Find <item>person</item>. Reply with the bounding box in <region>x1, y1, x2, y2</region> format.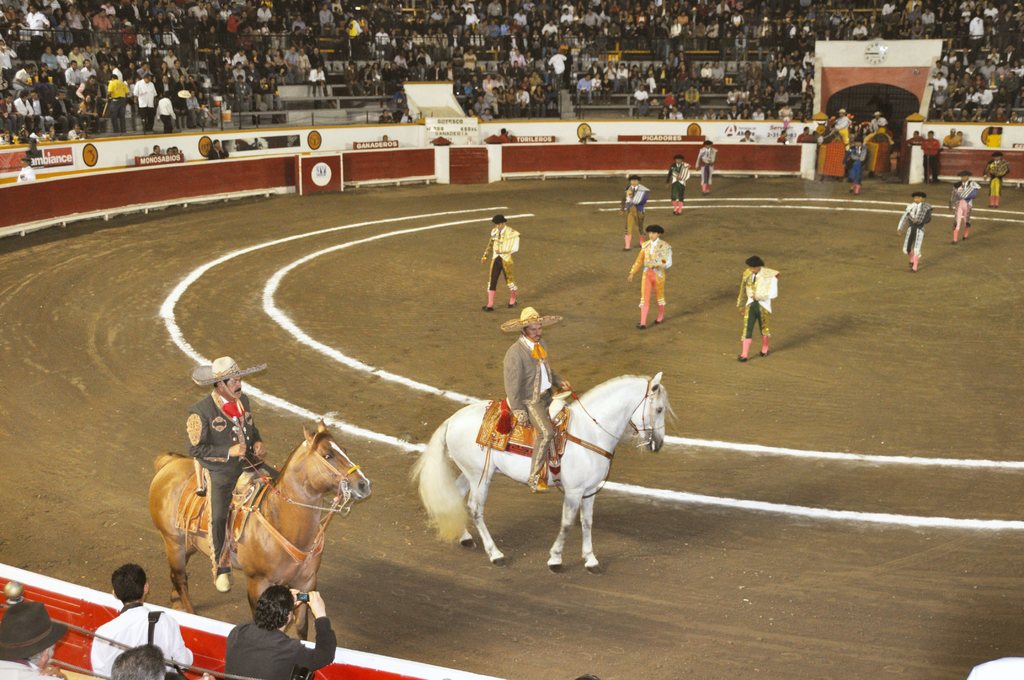
<region>693, 140, 716, 191</region>.
